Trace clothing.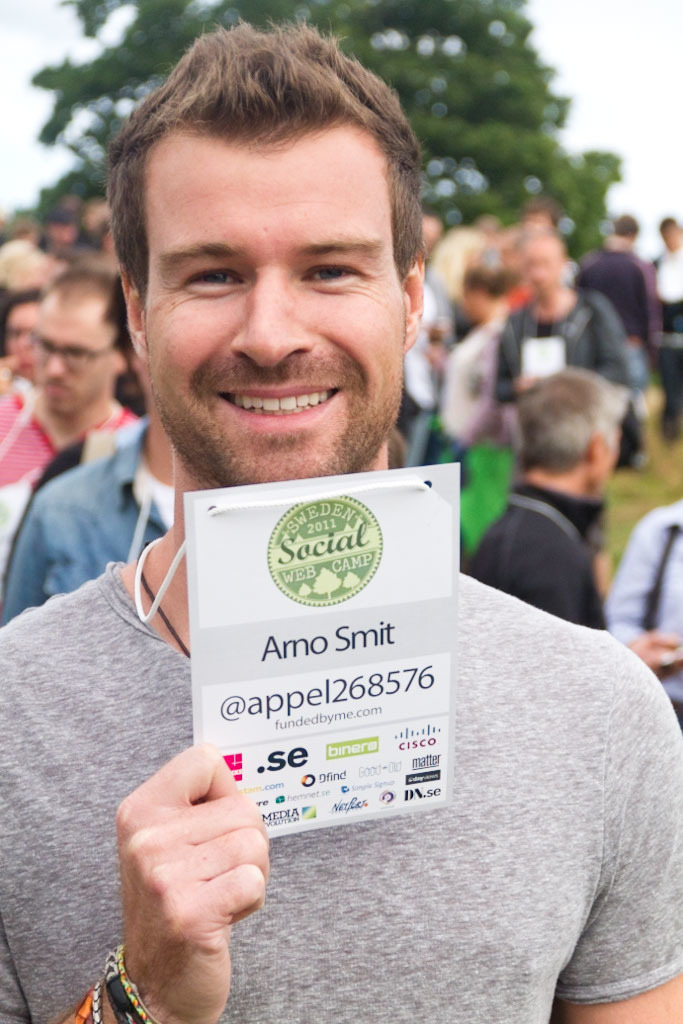
Traced to {"x1": 0, "y1": 429, "x2": 178, "y2": 633}.
